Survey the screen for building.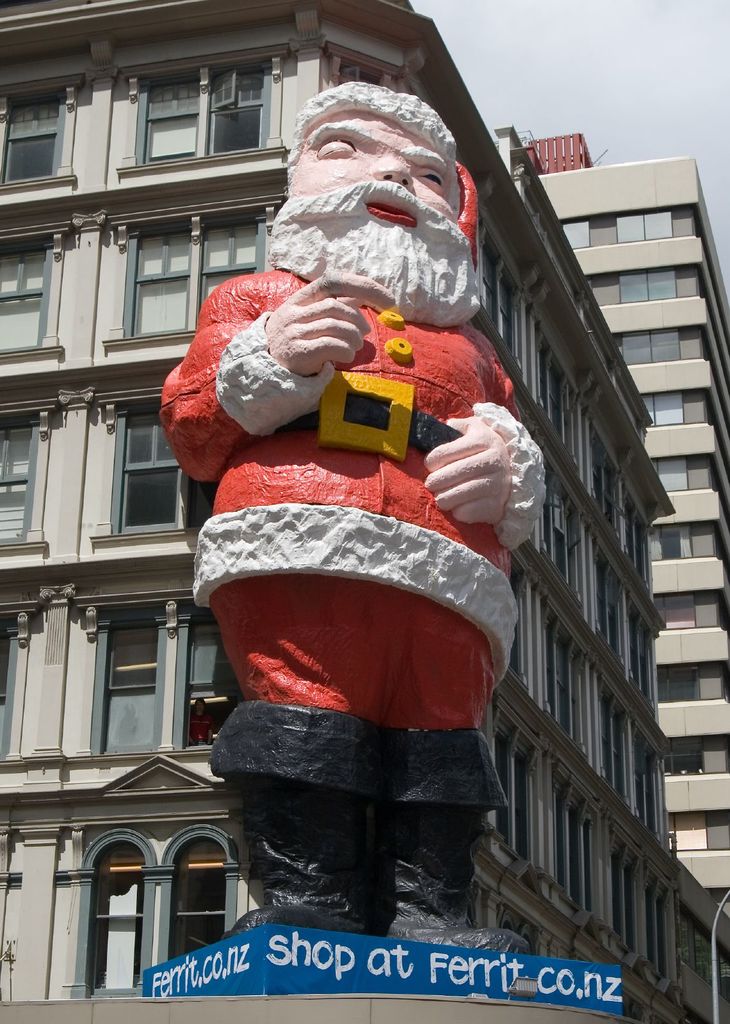
Survey found: bbox=[46, 0, 705, 966].
